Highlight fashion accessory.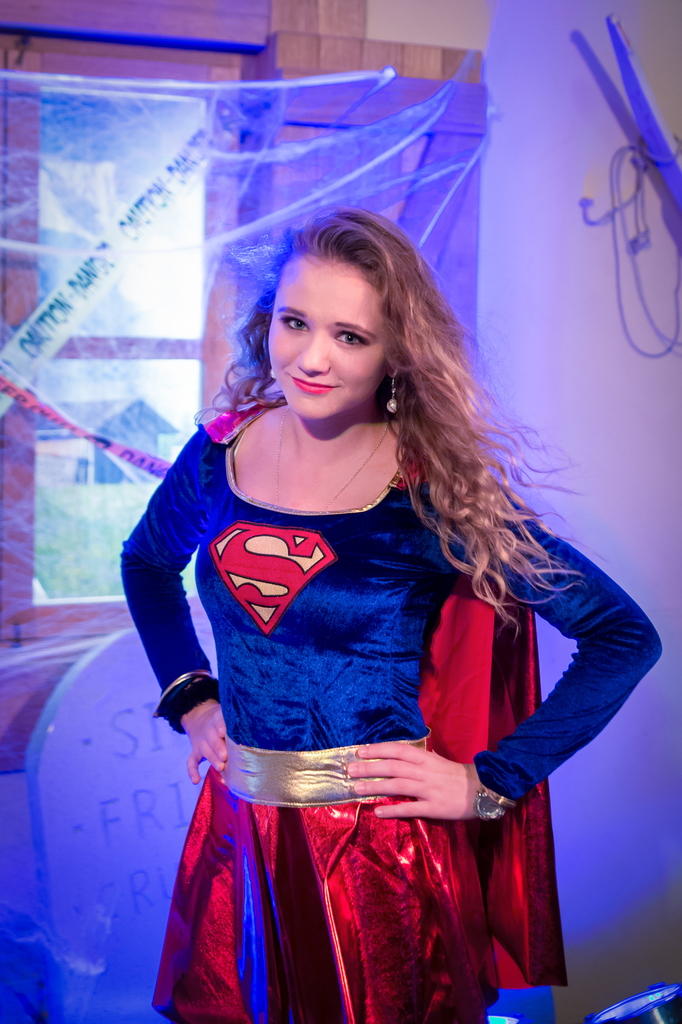
Highlighted region: x1=386 y1=378 x2=398 y2=415.
